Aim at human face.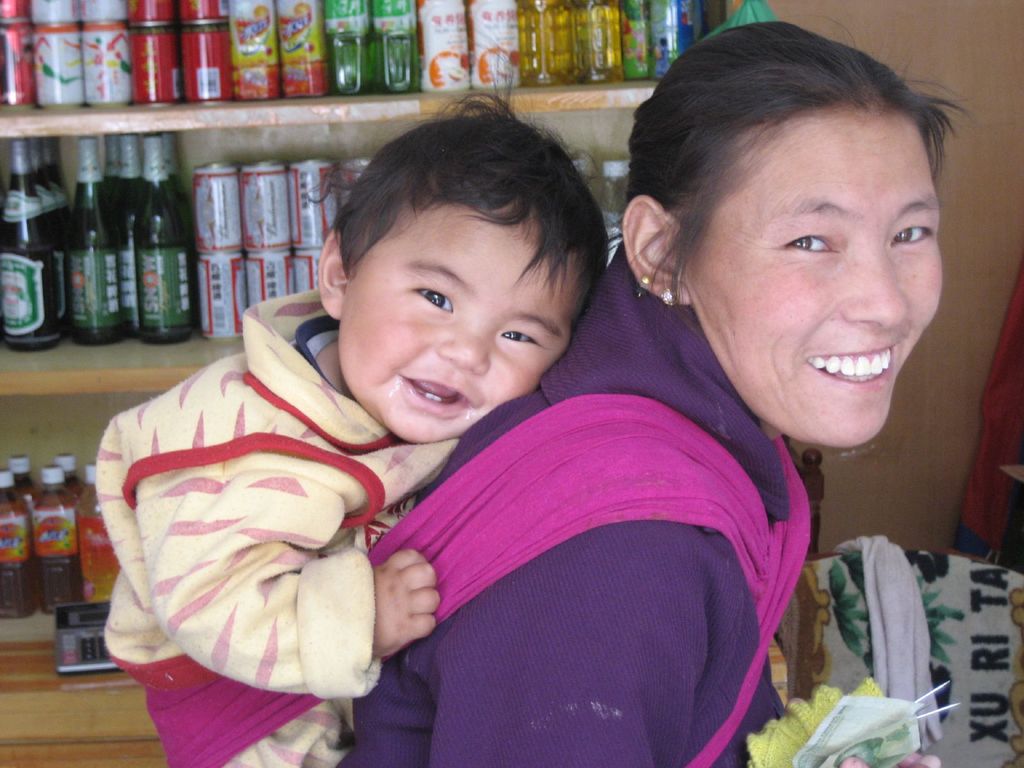
Aimed at [x1=340, y1=213, x2=573, y2=443].
